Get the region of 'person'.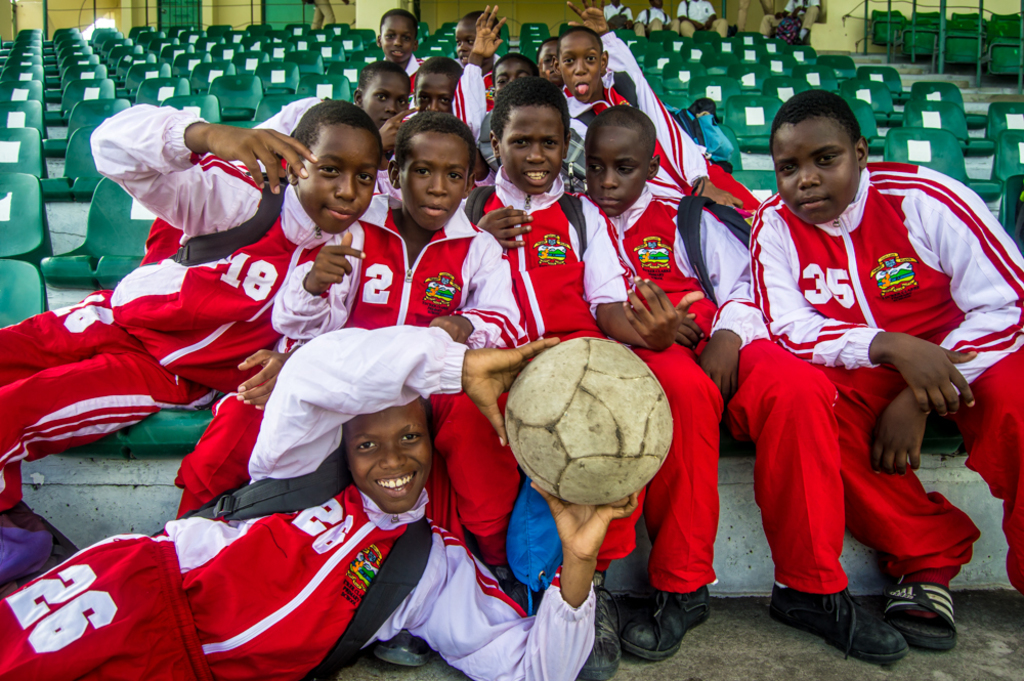
x1=757, y1=0, x2=821, y2=44.
